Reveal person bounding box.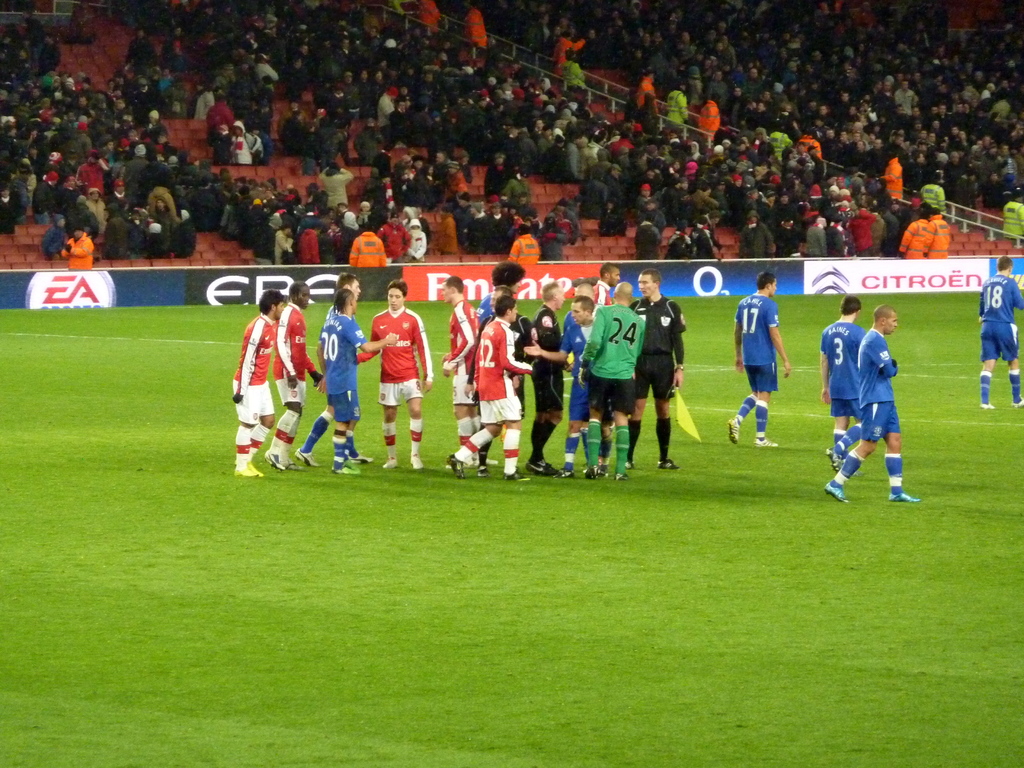
Revealed: locate(1006, 190, 1023, 248).
